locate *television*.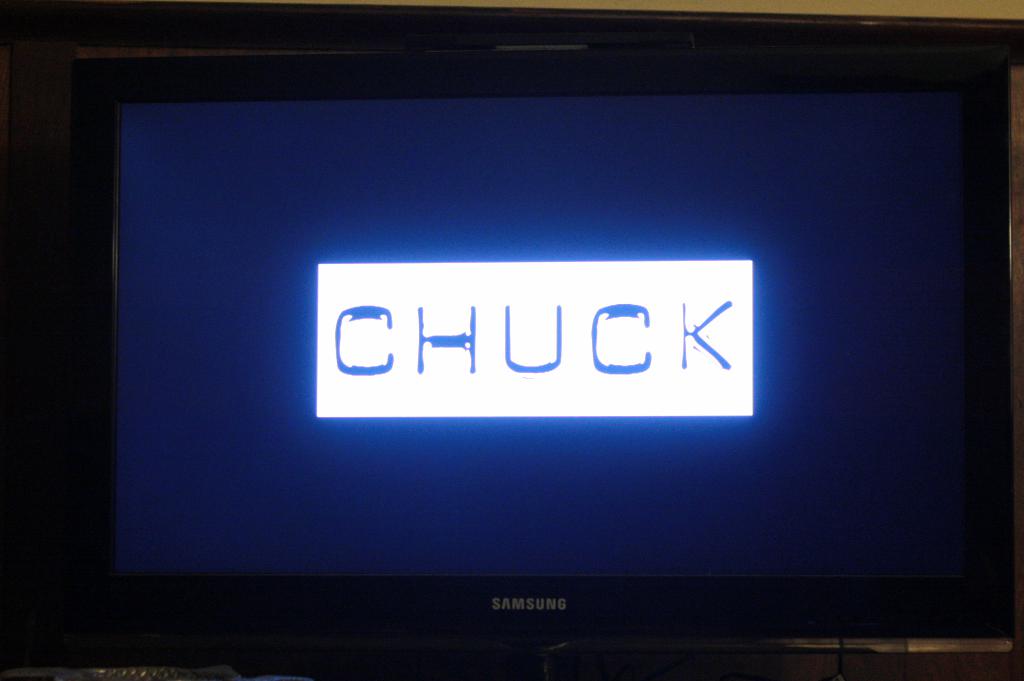
Bounding box: x1=63 y1=51 x2=1015 y2=680.
